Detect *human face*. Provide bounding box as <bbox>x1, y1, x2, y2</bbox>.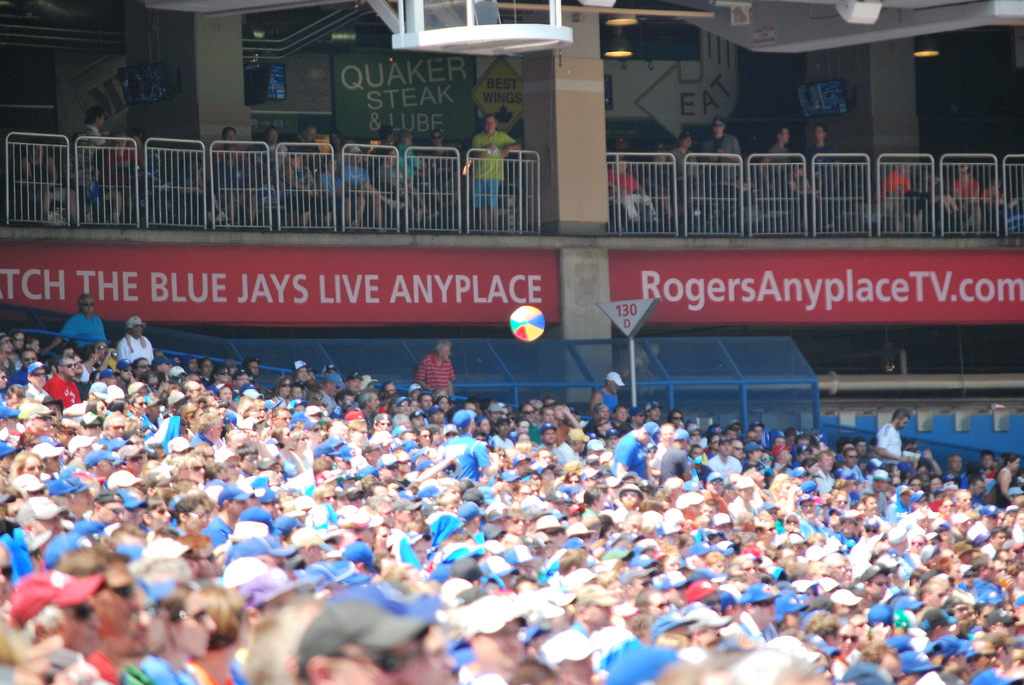
<bbox>1014, 457, 1020, 471</bbox>.
